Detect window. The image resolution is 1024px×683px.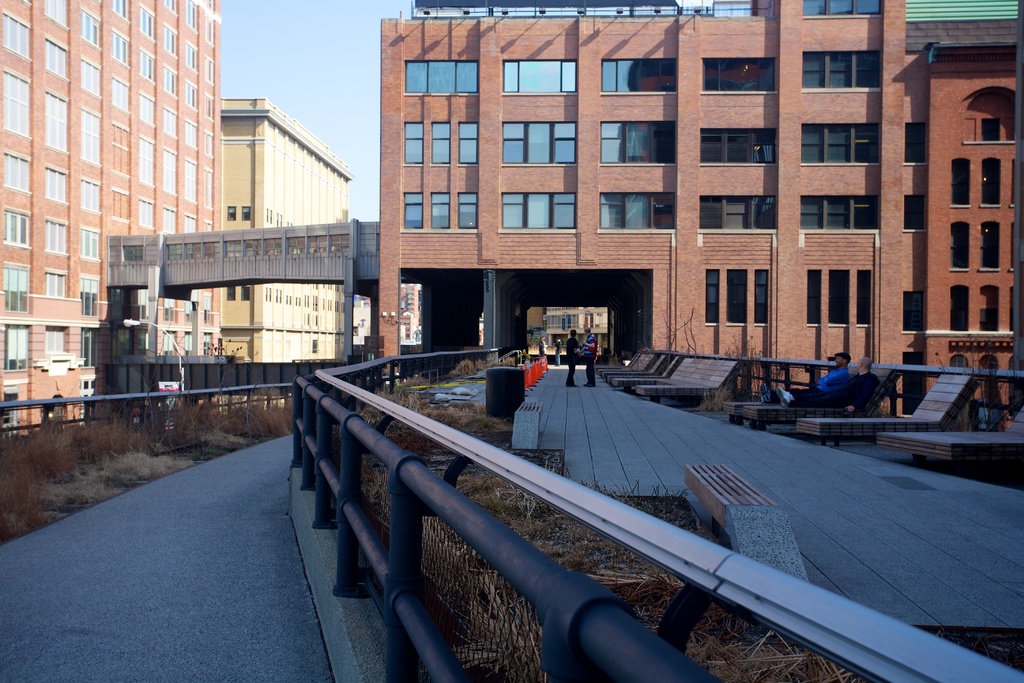
box(45, 216, 68, 258).
